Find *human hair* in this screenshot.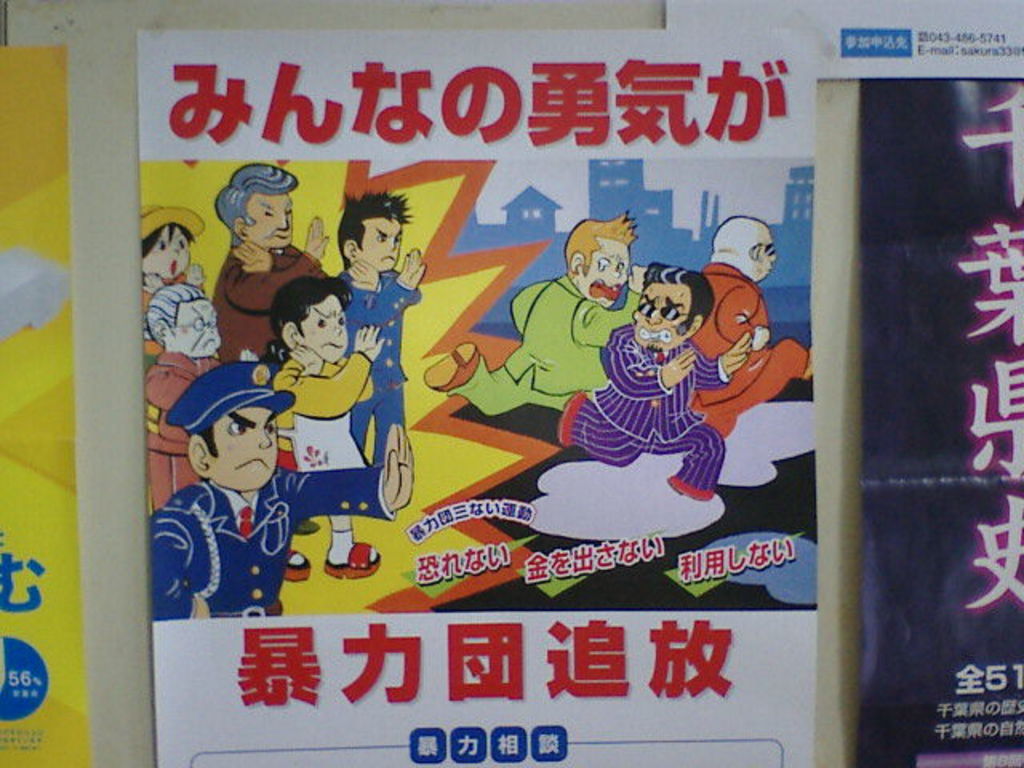
The bounding box for *human hair* is x1=566 y1=211 x2=635 y2=277.
